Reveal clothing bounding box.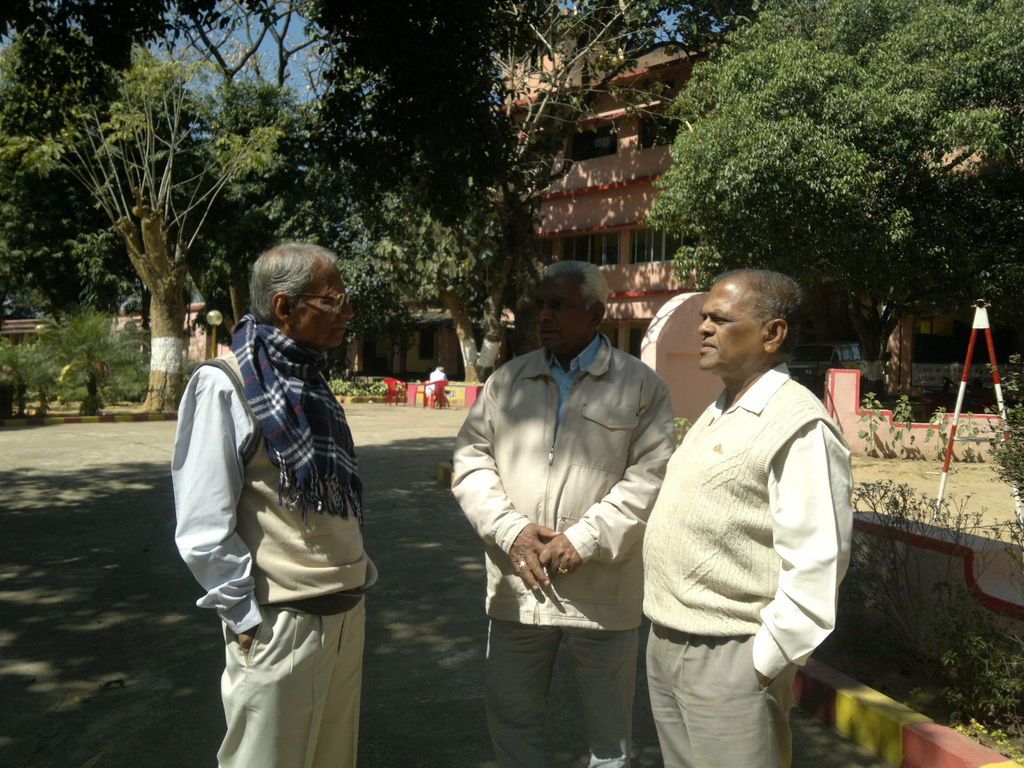
Revealed: (170, 339, 369, 767).
